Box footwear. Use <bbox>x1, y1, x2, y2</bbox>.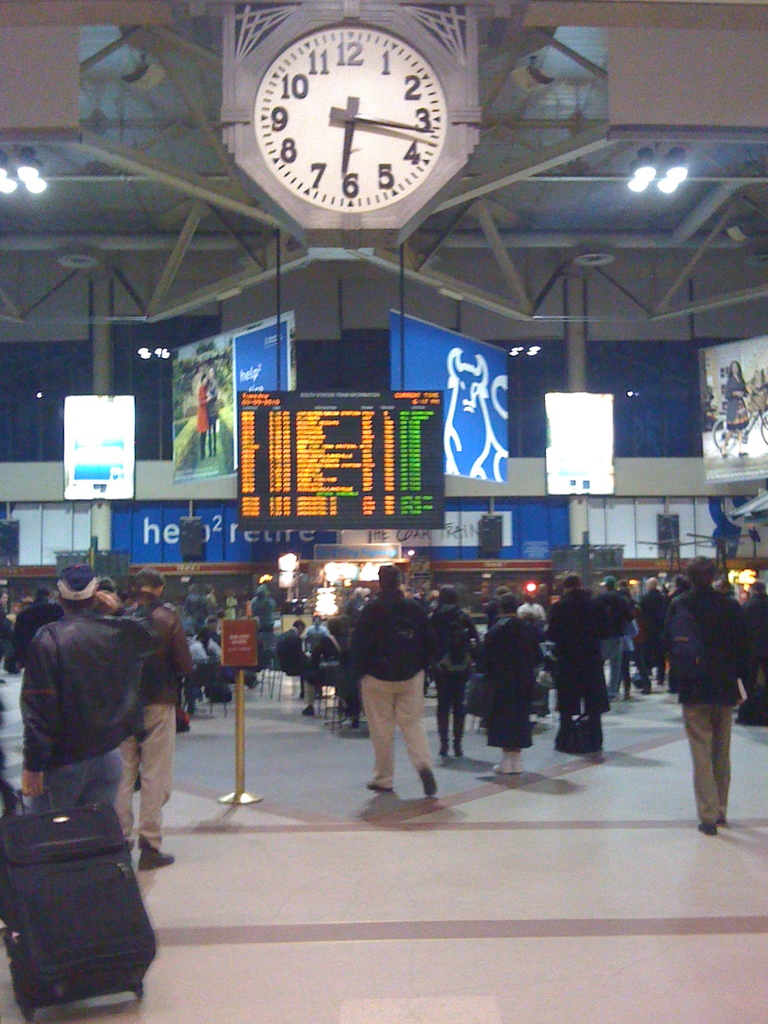
<bbox>422, 762, 438, 801</bbox>.
